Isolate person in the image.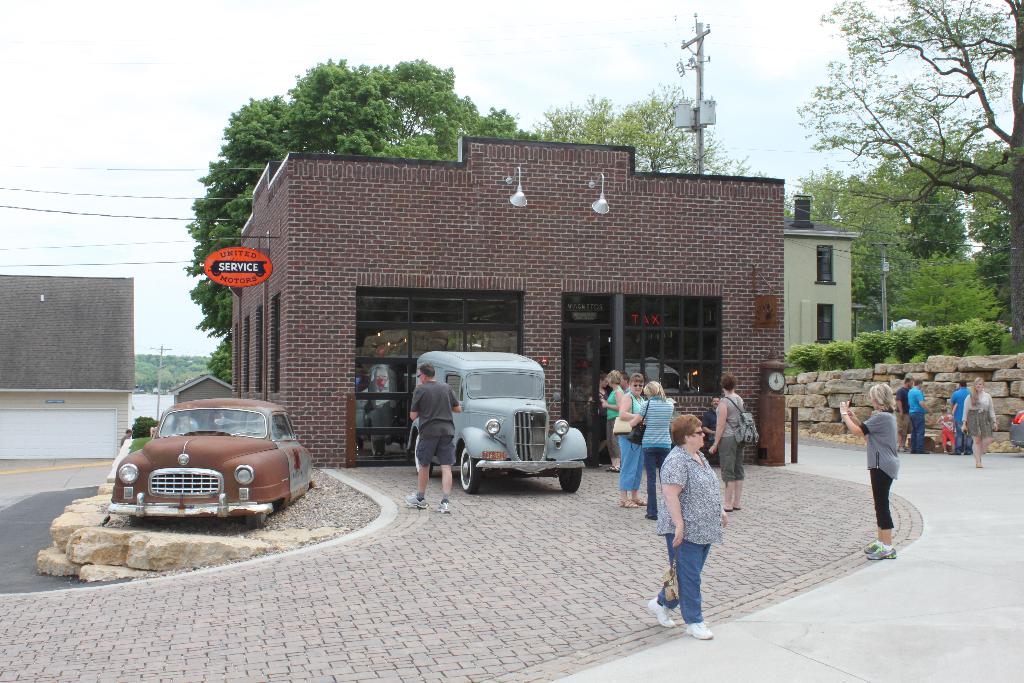
Isolated region: BBox(115, 431, 136, 442).
